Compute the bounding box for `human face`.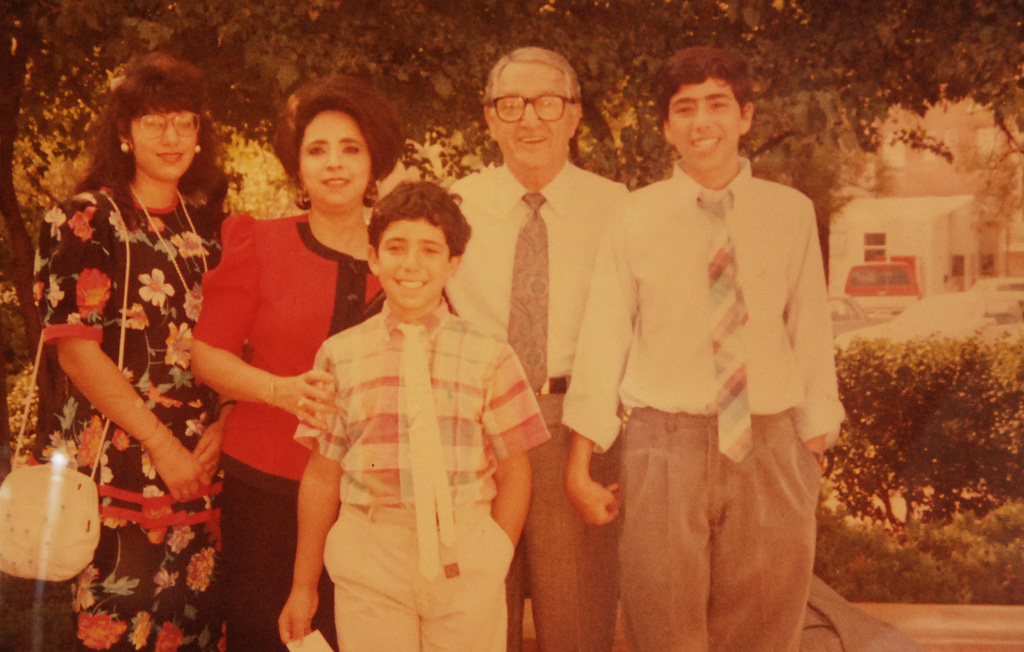
(left=666, top=72, right=742, bottom=168).
